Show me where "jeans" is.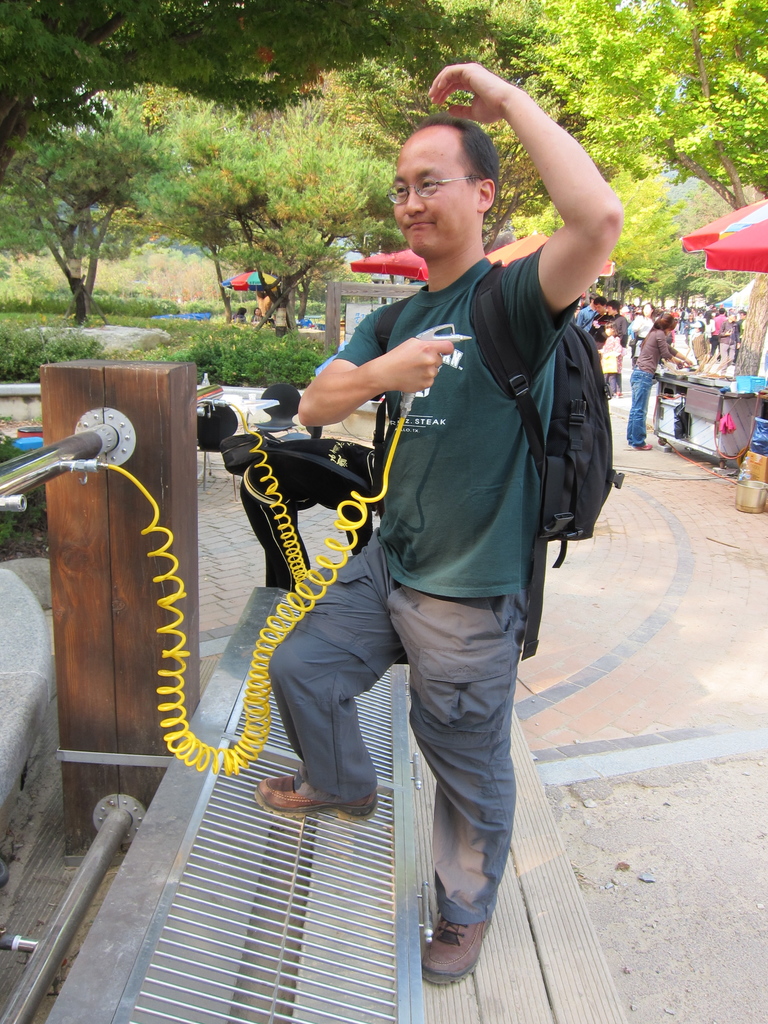
"jeans" is at l=628, t=367, r=654, b=447.
